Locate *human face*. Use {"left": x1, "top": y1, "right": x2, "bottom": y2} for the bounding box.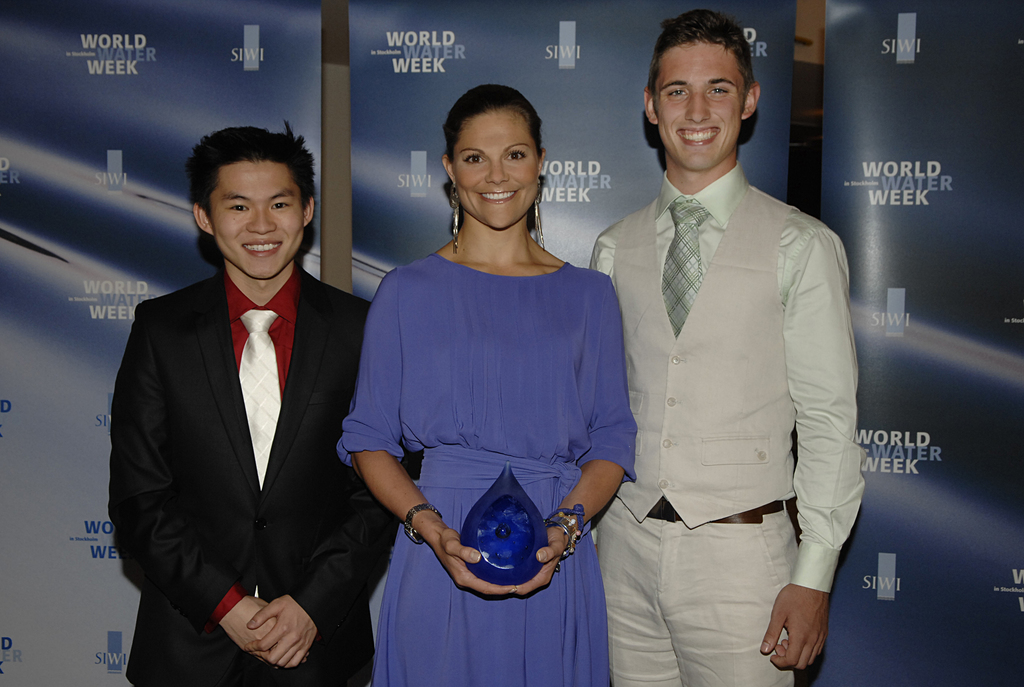
{"left": 656, "top": 33, "right": 744, "bottom": 170}.
